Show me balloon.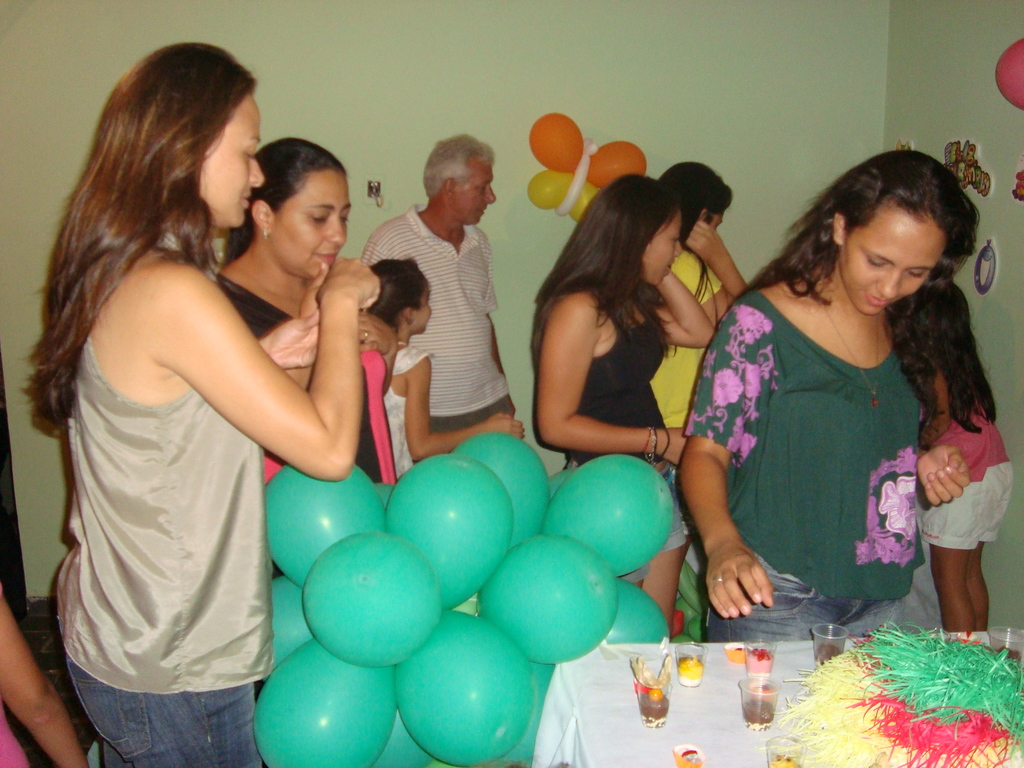
balloon is here: 452, 428, 551, 547.
